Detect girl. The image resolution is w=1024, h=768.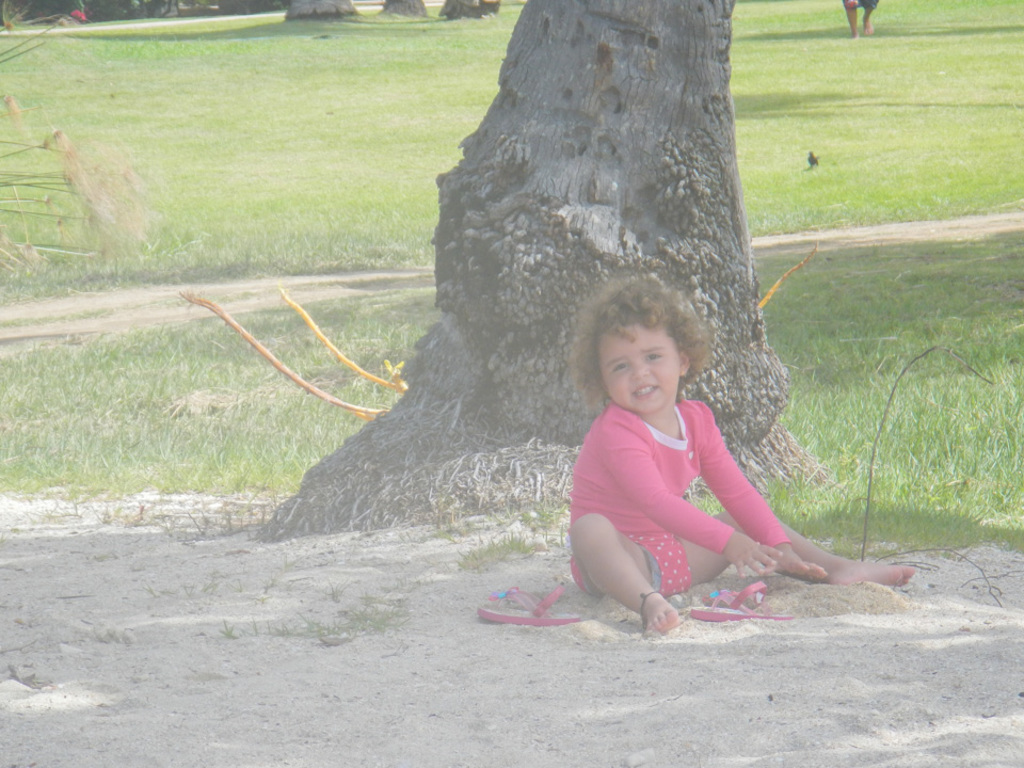
570 274 917 639.
